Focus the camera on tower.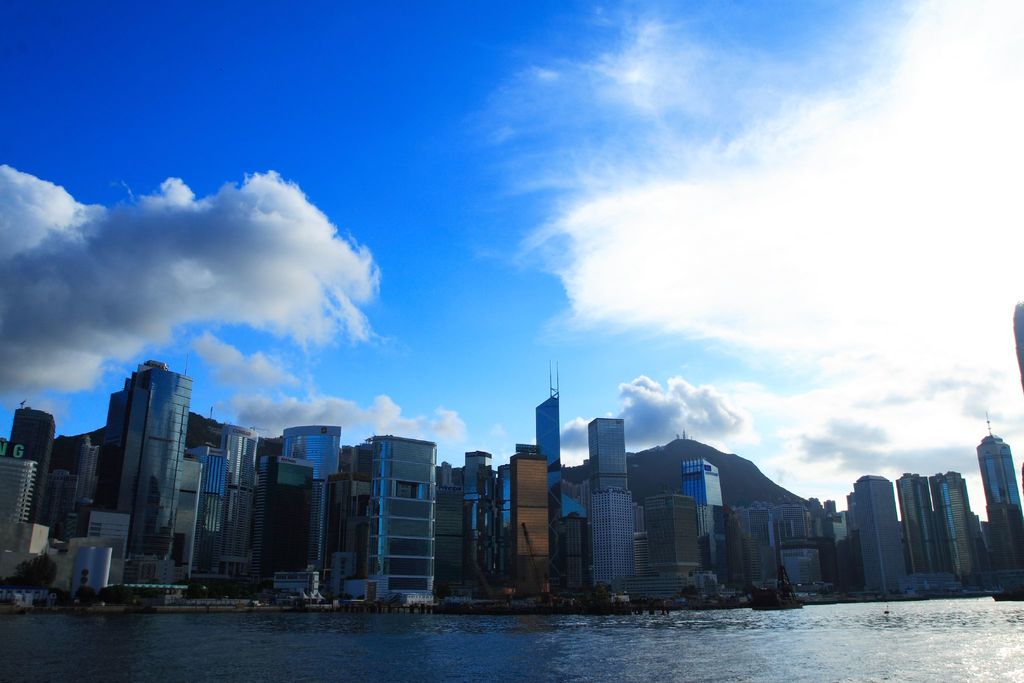
Focus region: region(973, 413, 1023, 588).
